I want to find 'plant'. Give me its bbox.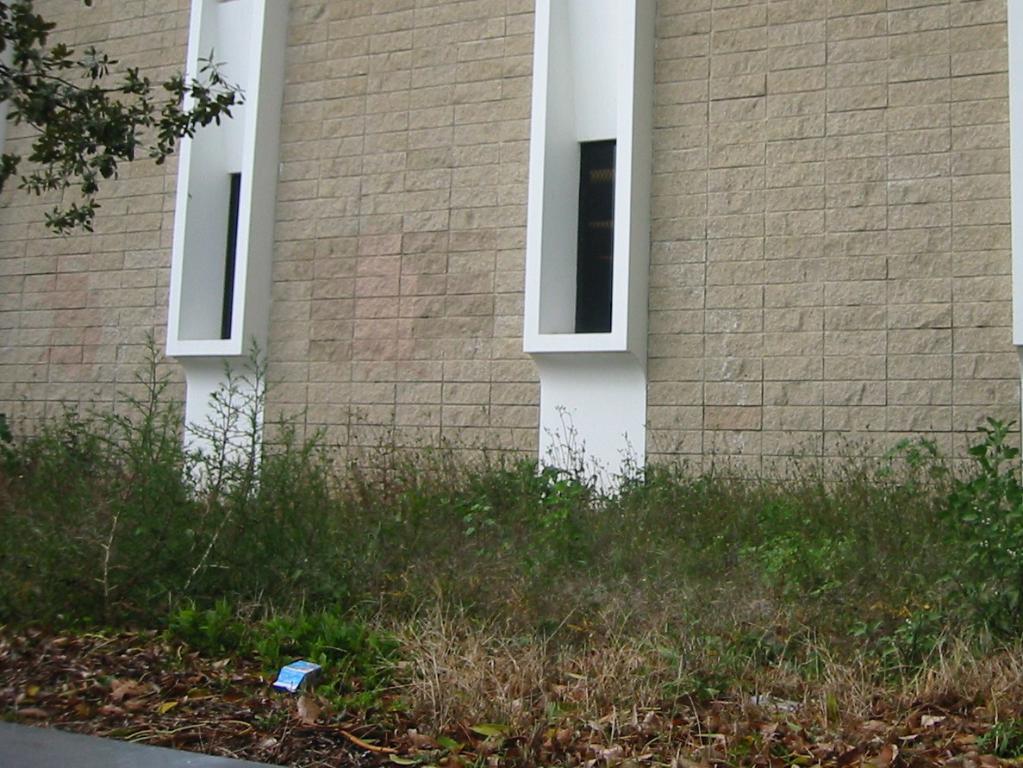
[316,671,394,732].
